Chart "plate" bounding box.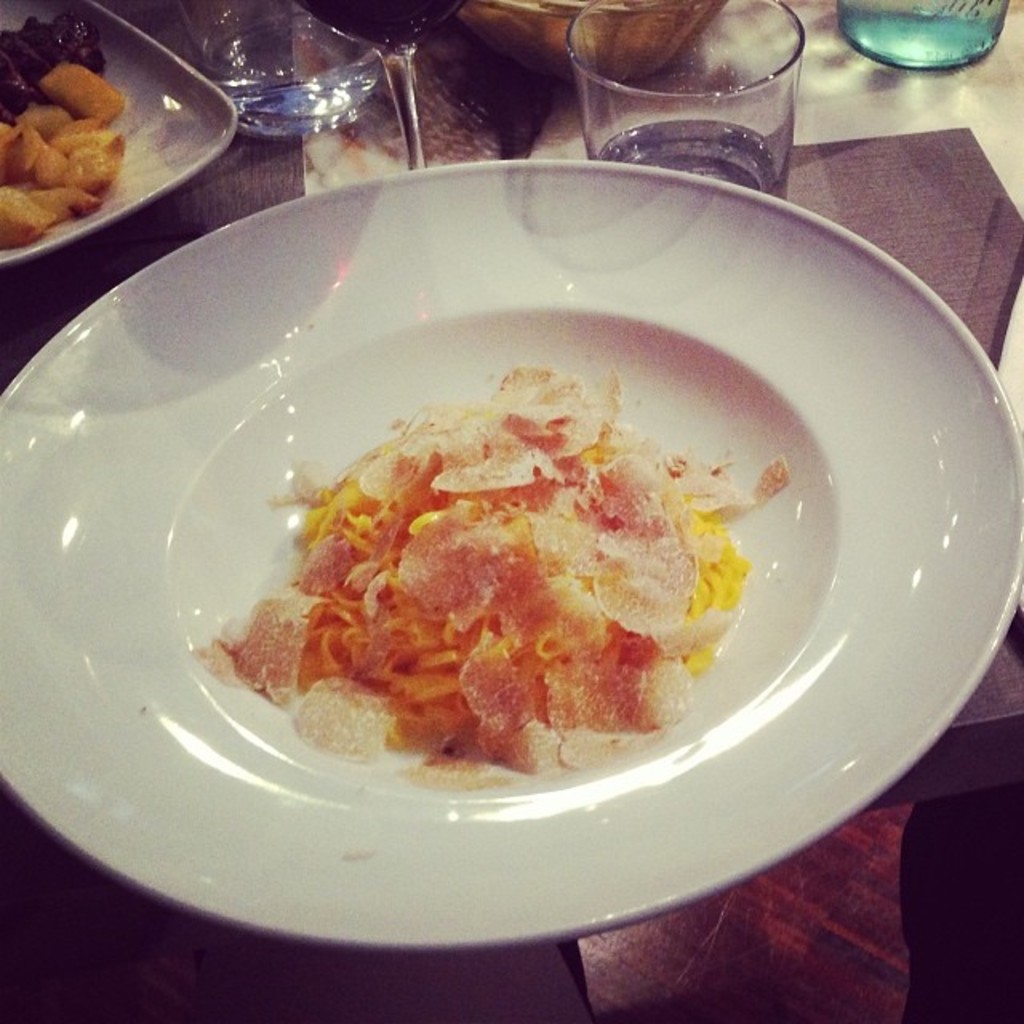
Charted: select_region(0, 157, 1019, 952).
